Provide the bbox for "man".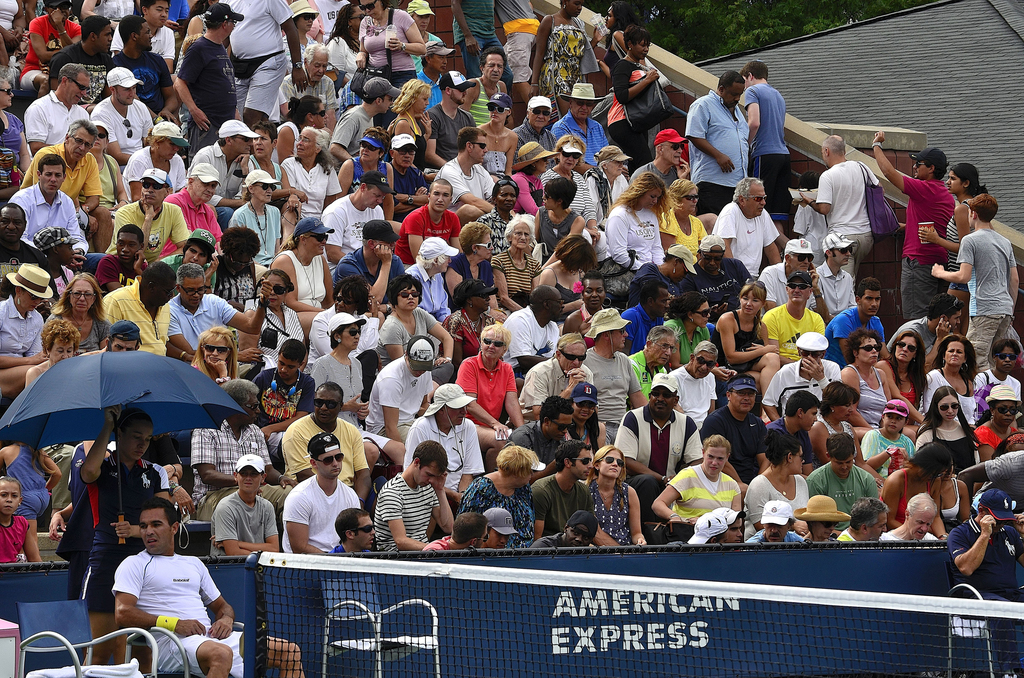
region(884, 494, 945, 541).
